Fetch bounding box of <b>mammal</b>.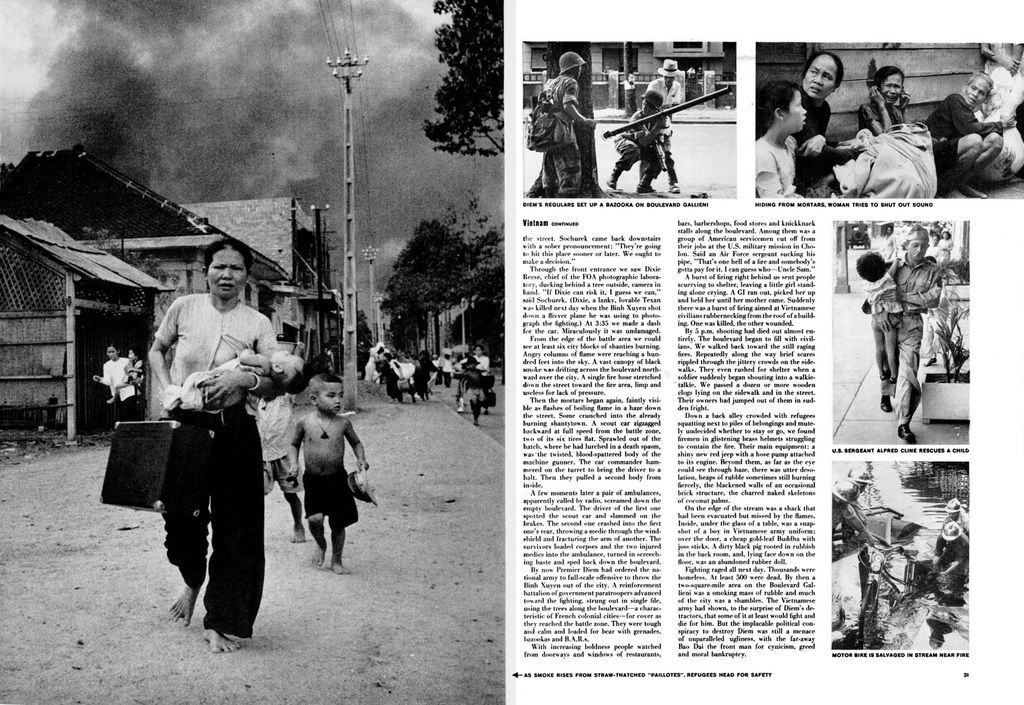
Bbox: rect(292, 373, 367, 555).
